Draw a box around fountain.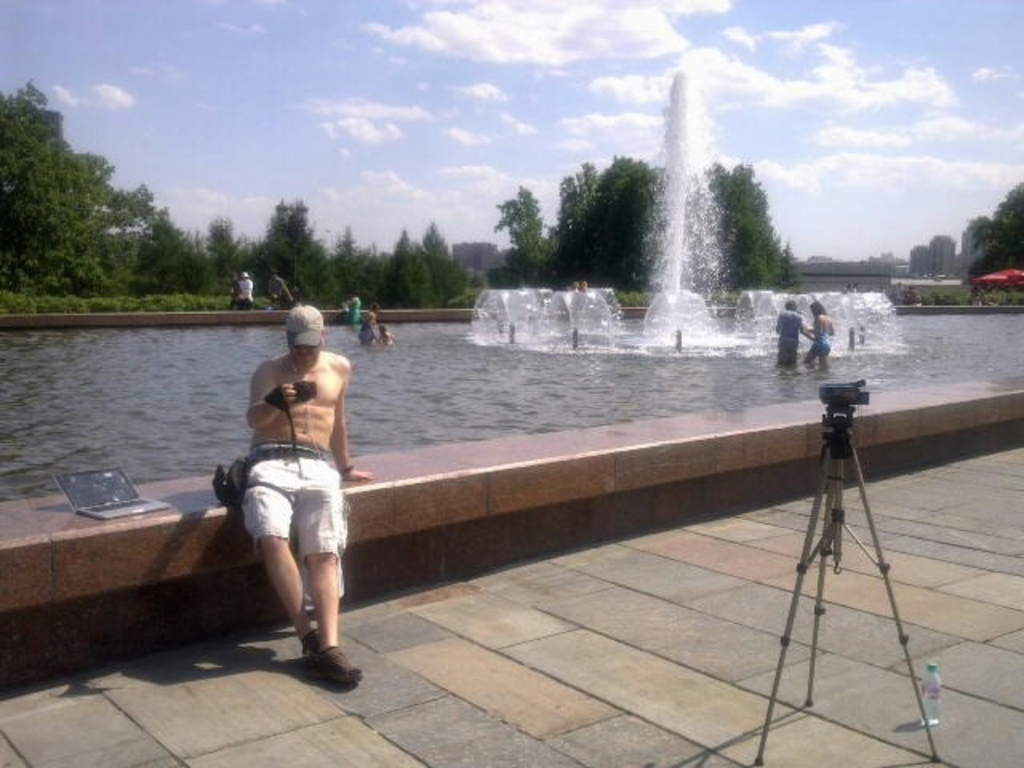
[477, 58, 909, 357].
